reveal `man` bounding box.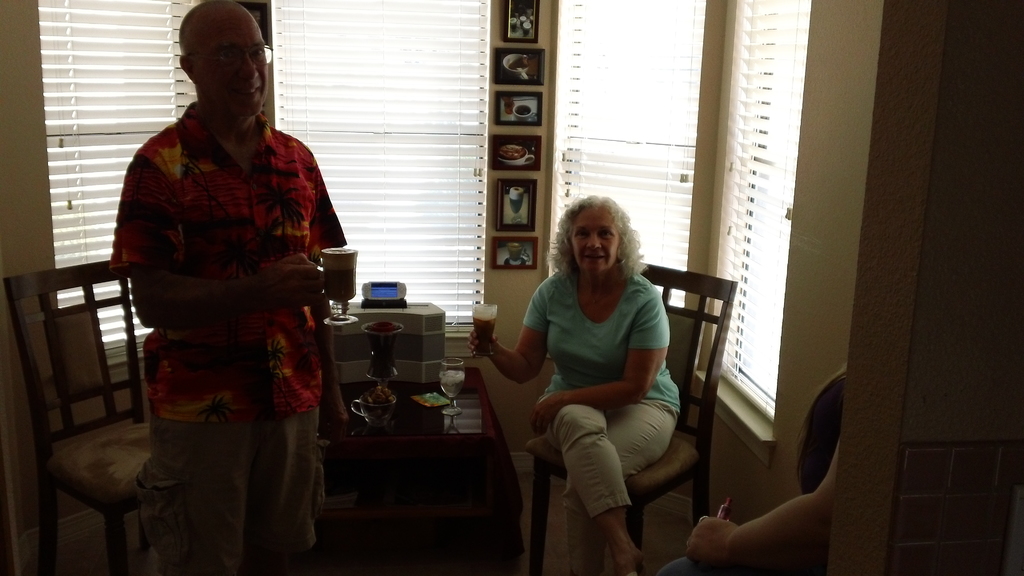
Revealed: box=[97, 22, 360, 575].
